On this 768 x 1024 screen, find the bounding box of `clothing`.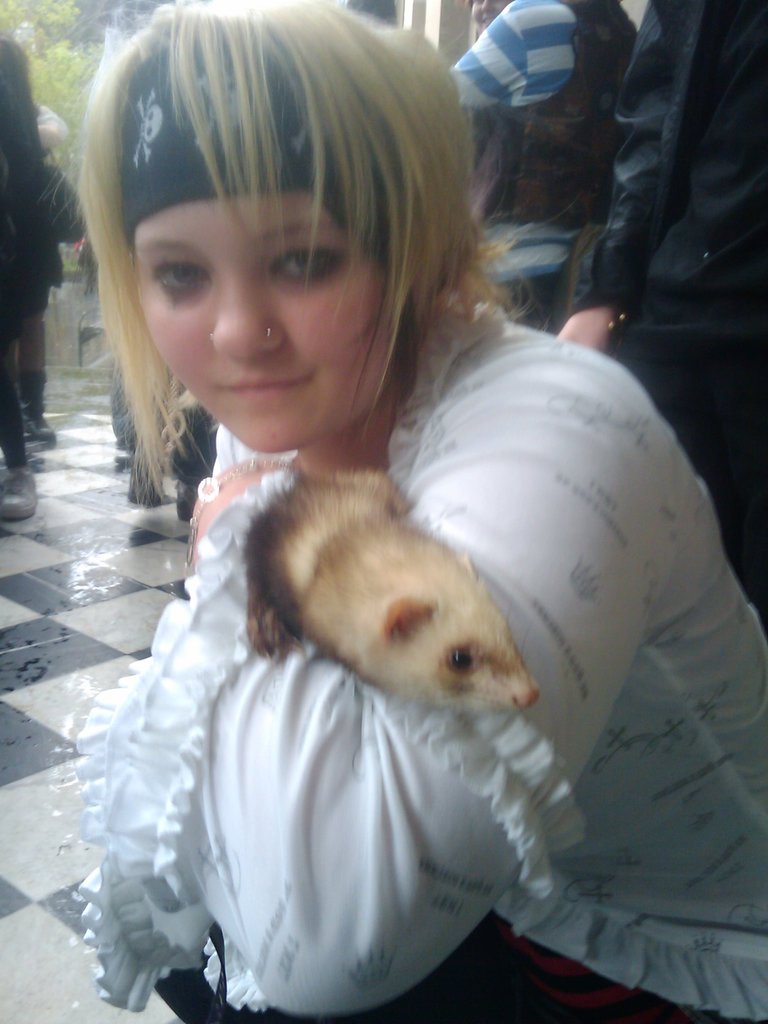
Bounding box: select_region(27, 158, 86, 314).
